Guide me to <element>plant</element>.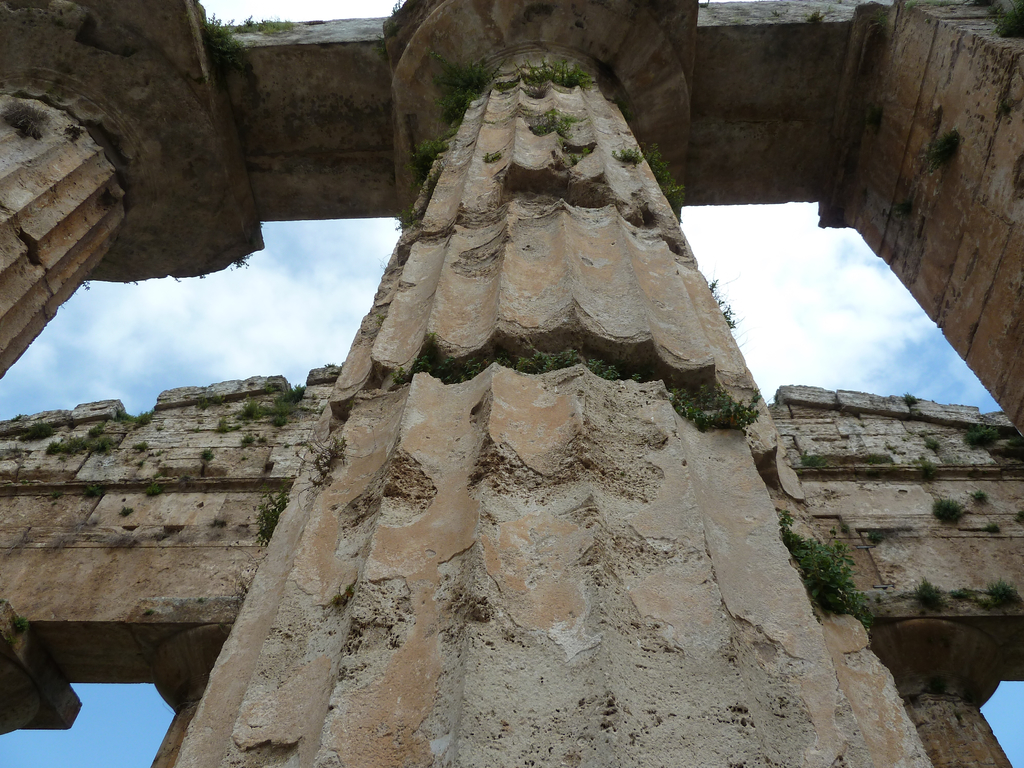
Guidance: select_region(647, 141, 683, 220).
